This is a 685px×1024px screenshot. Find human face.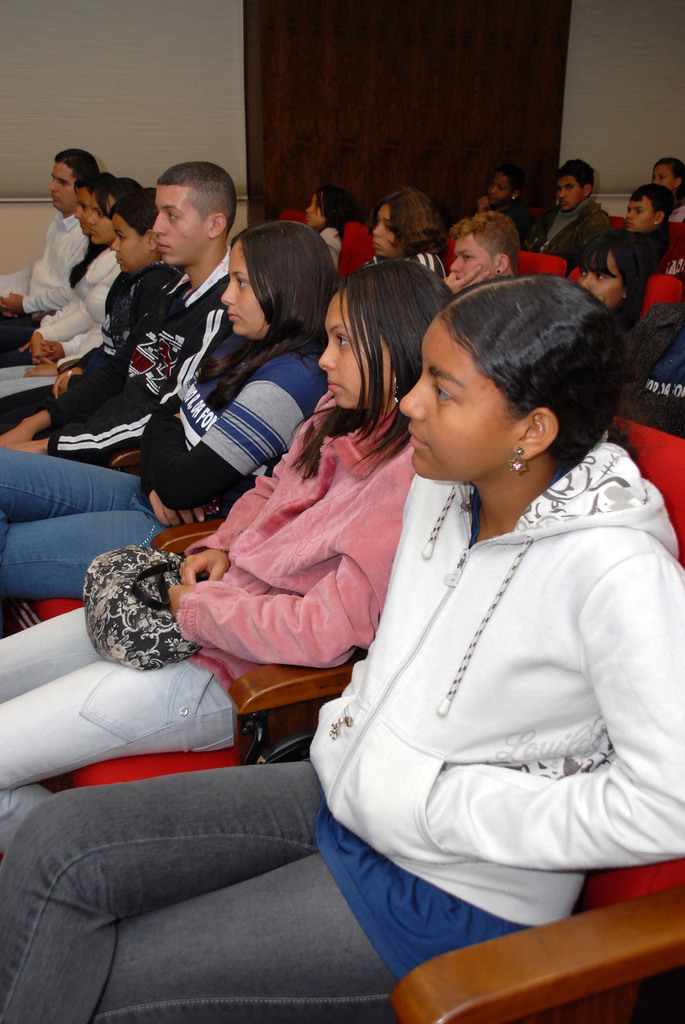
Bounding box: {"x1": 219, "y1": 238, "x2": 269, "y2": 336}.
